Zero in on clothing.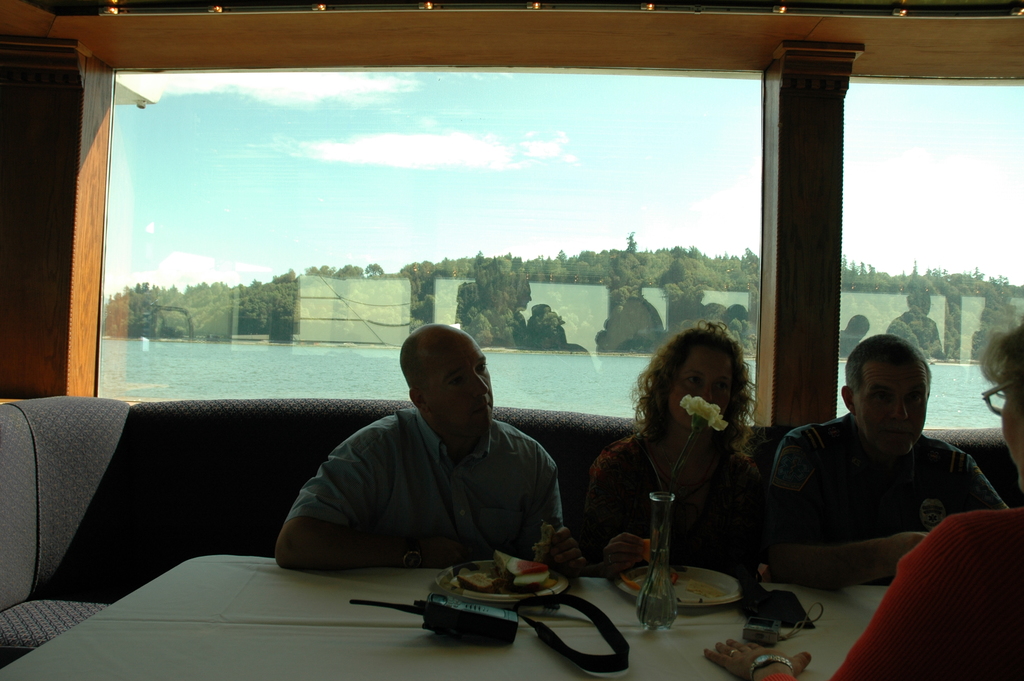
Zeroed in: x1=764 y1=406 x2=1009 y2=559.
